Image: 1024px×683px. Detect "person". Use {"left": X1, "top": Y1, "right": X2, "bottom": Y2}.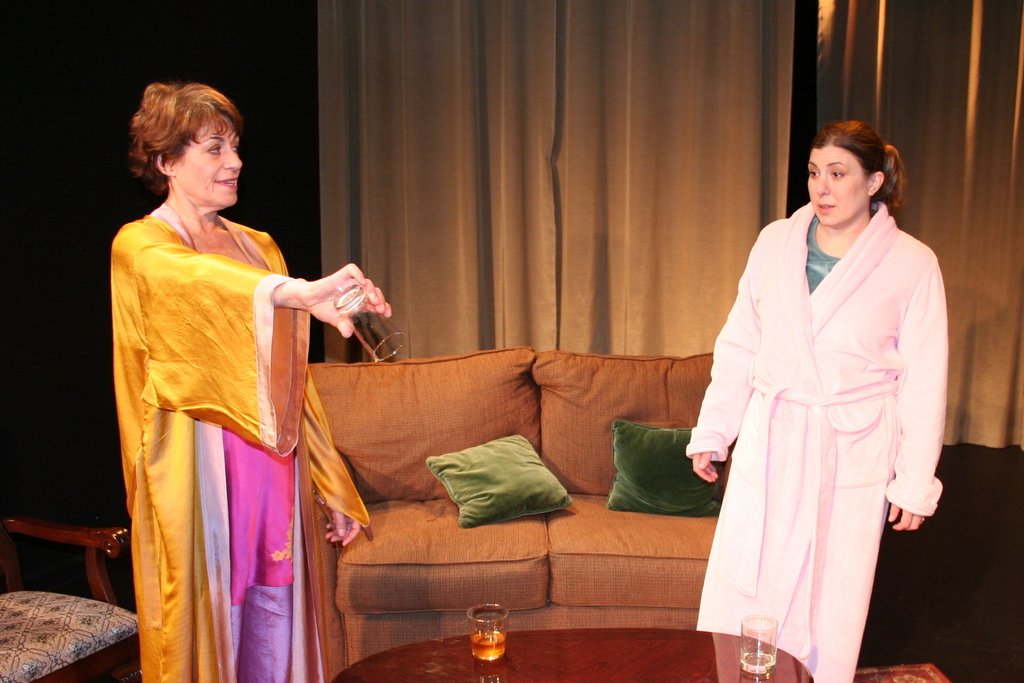
{"left": 96, "top": 84, "right": 362, "bottom": 682}.
